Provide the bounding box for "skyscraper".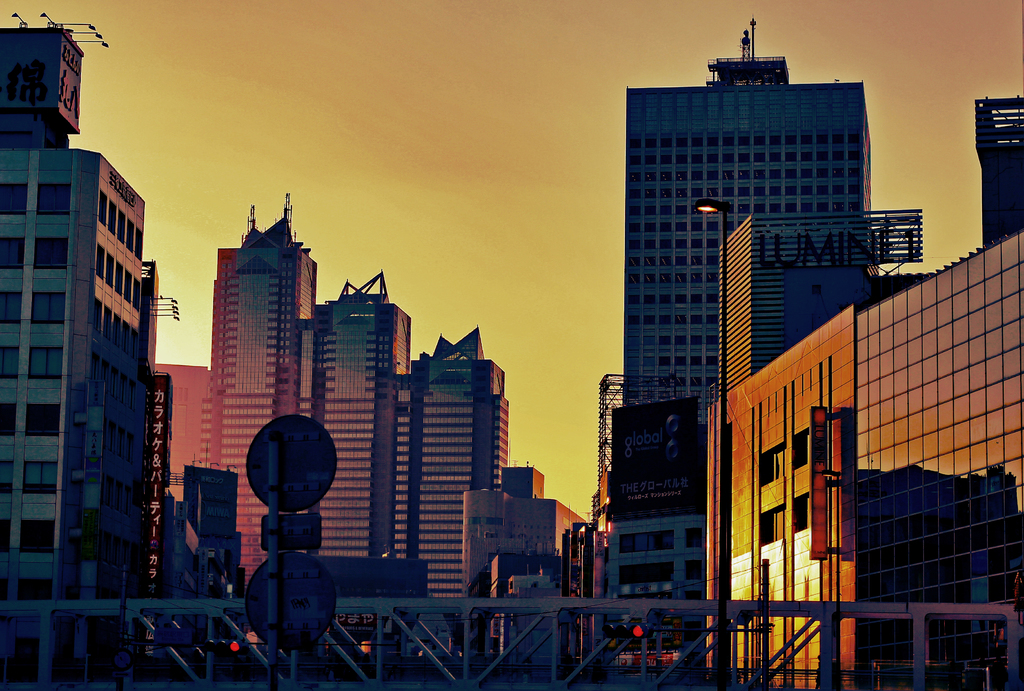
411/323/510/600.
